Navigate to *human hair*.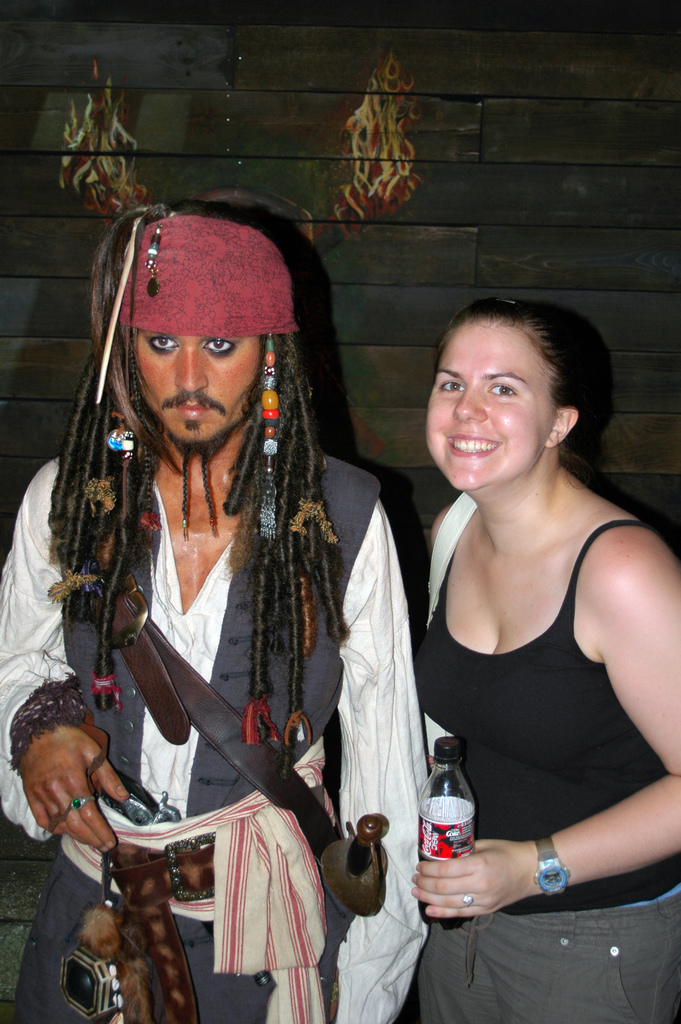
Navigation target: locate(54, 214, 359, 707).
